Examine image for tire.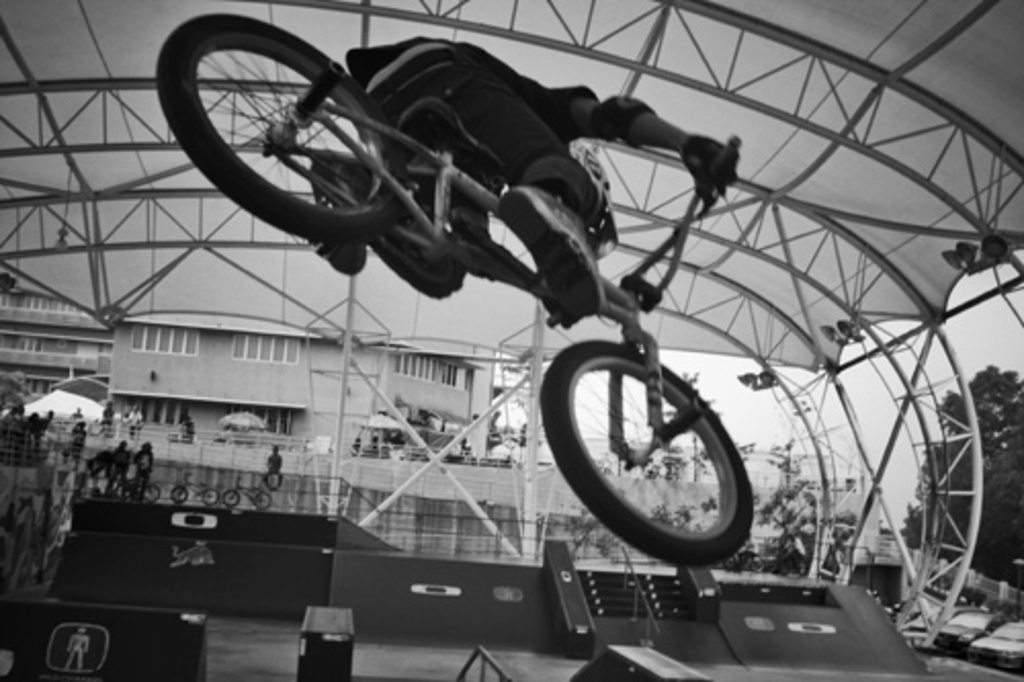
Examination result: <bbox>537, 336, 756, 569</bbox>.
